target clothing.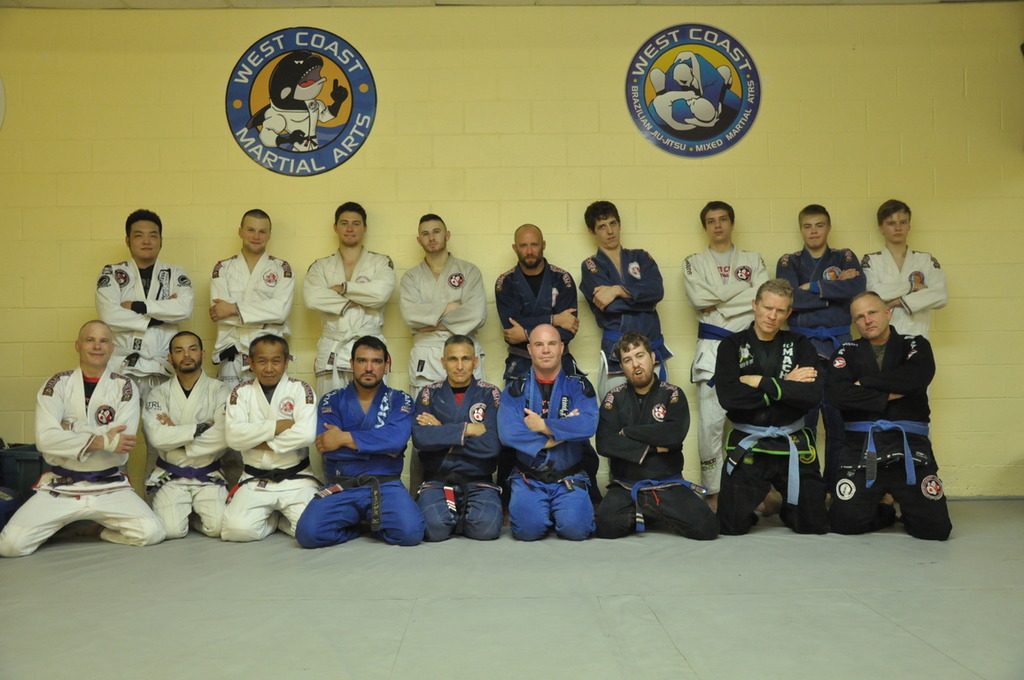
Target region: x1=208, y1=248, x2=295, y2=483.
